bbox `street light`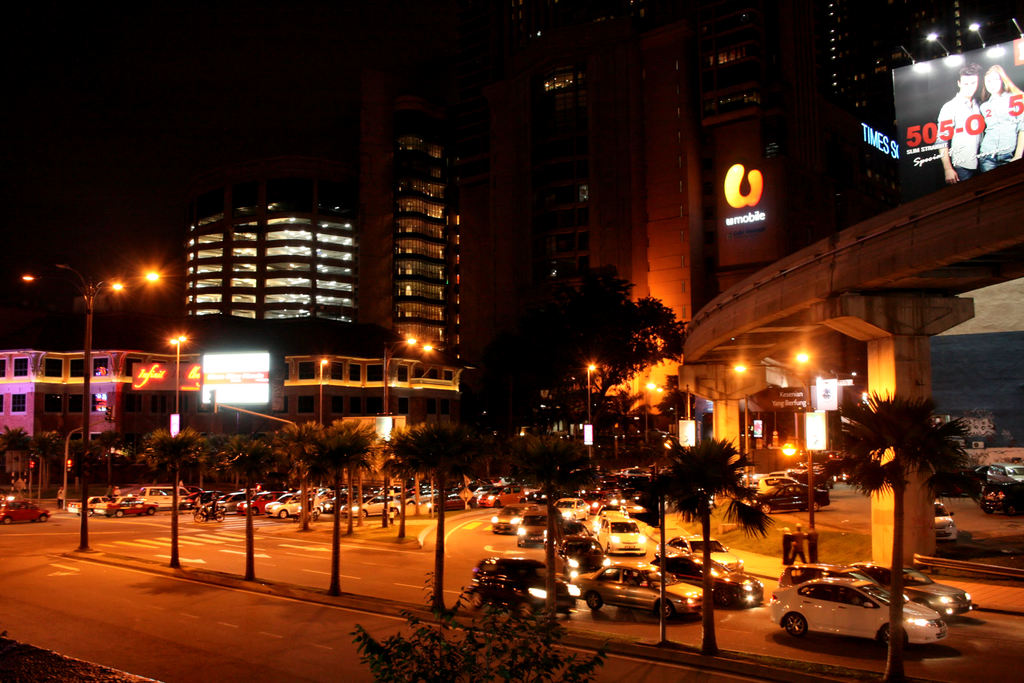
crop(308, 355, 337, 438)
